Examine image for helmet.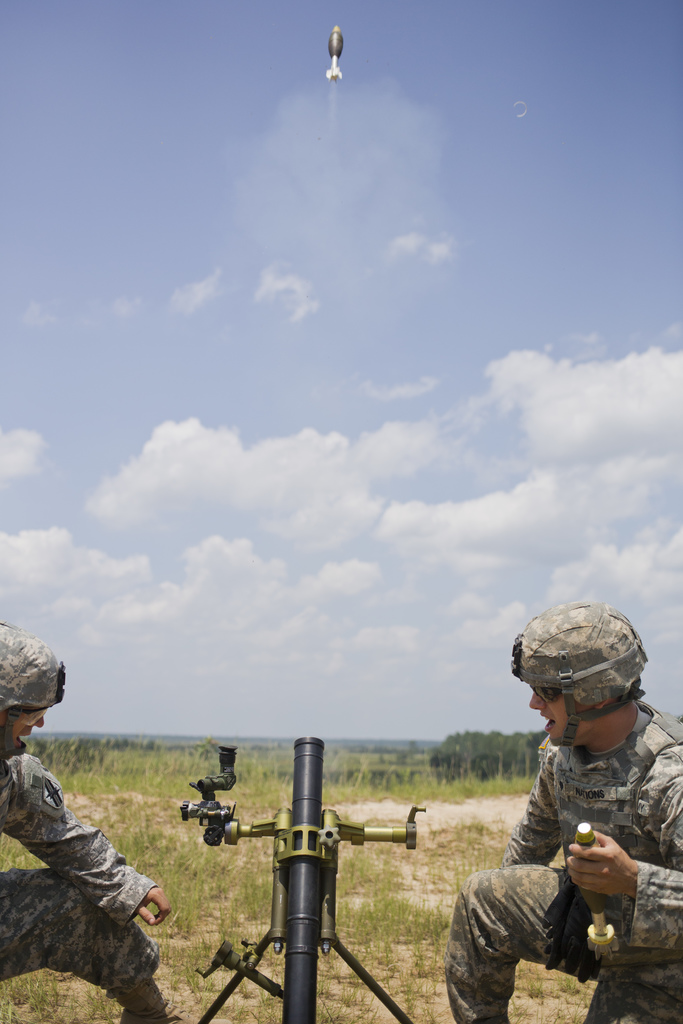
Examination result: rect(520, 620, 654, 774).
